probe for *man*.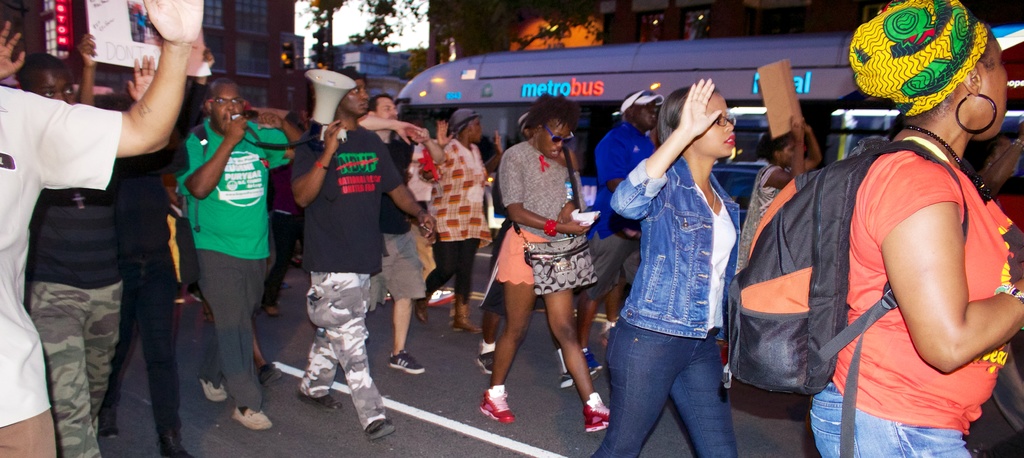
Probe result: (580,86,663,344).
